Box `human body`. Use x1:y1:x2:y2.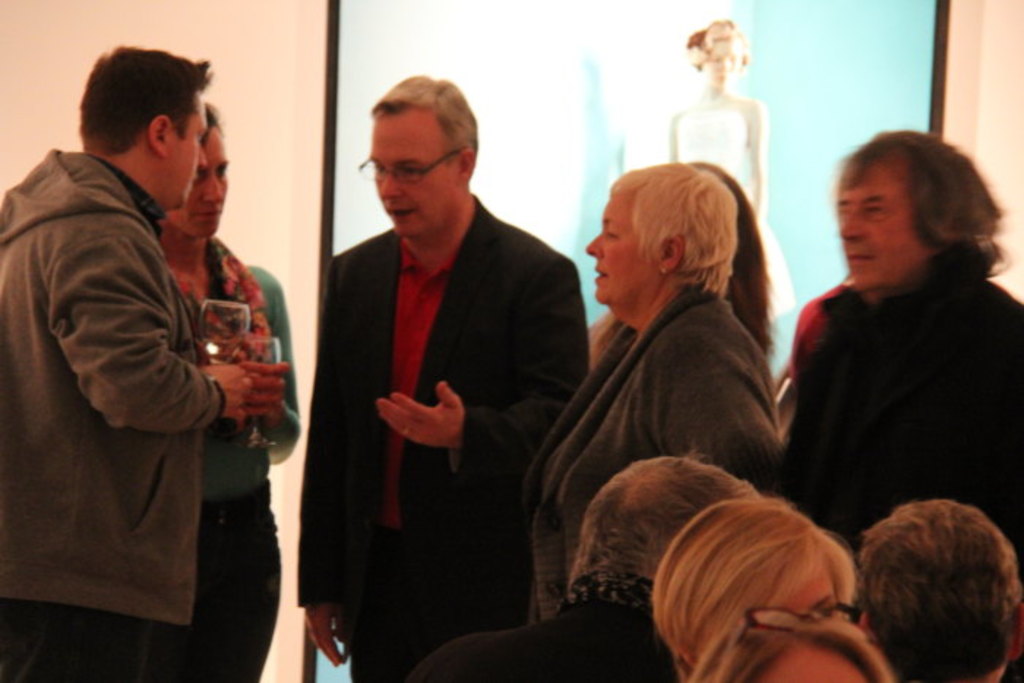
516:176:791:671.
